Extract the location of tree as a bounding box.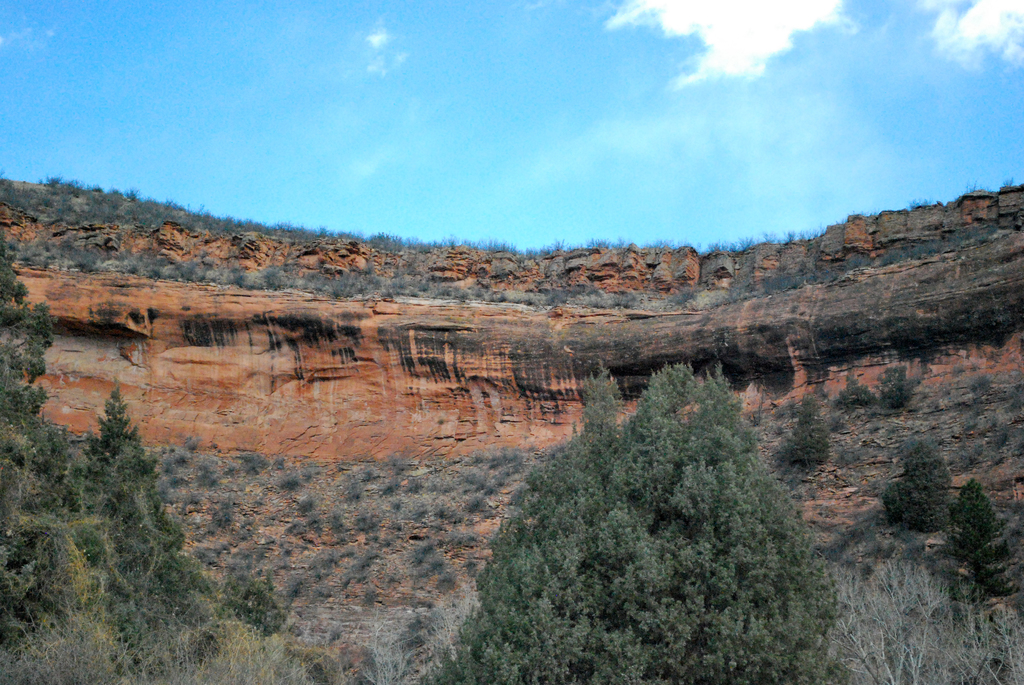
<bbox>942, 478, 1023, 595</bbox>.
